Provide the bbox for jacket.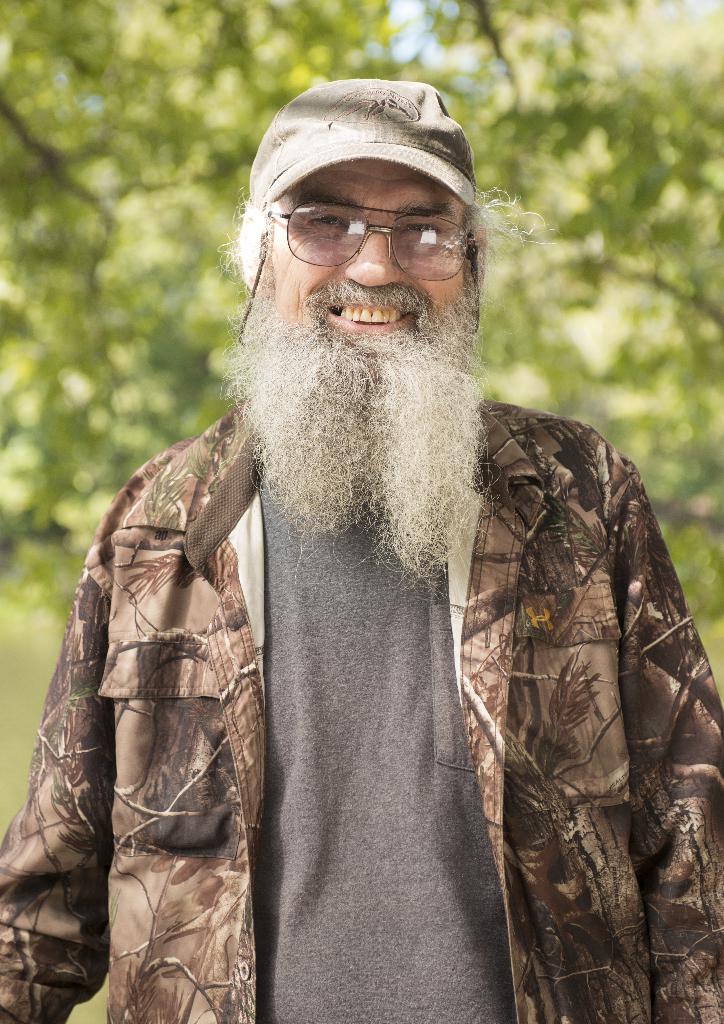
x1=0 y1=396 x2=723 y2=1023.
